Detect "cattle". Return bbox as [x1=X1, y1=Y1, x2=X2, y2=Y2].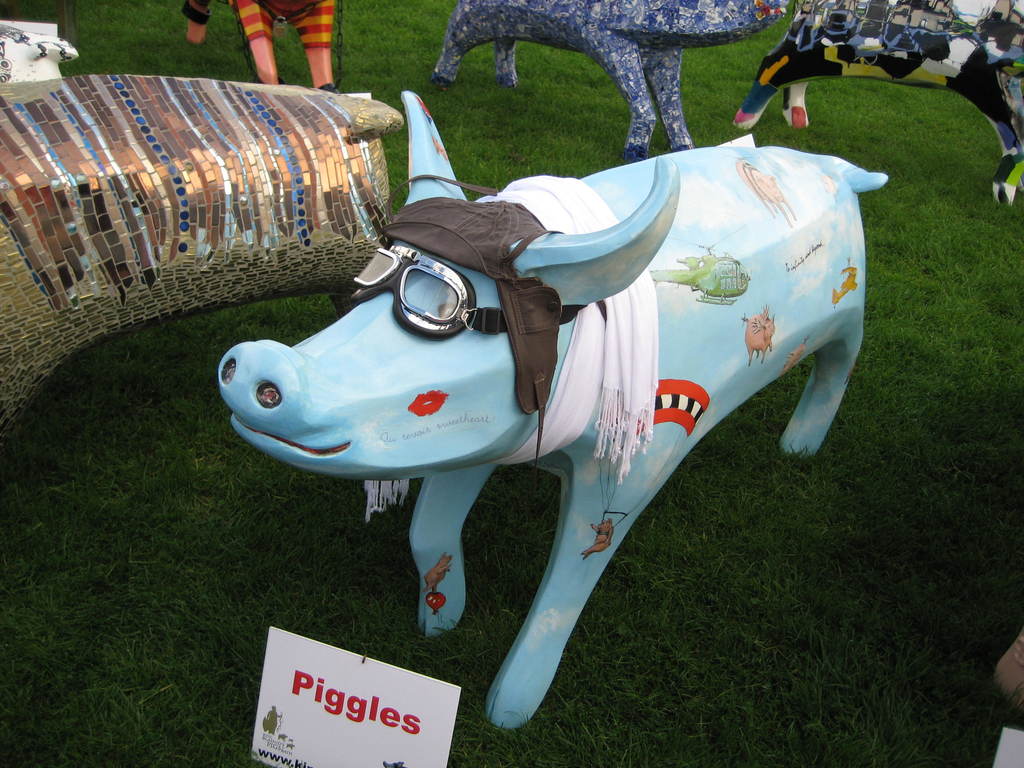
[x1=432, y1=0, x2=785, y2=160].
